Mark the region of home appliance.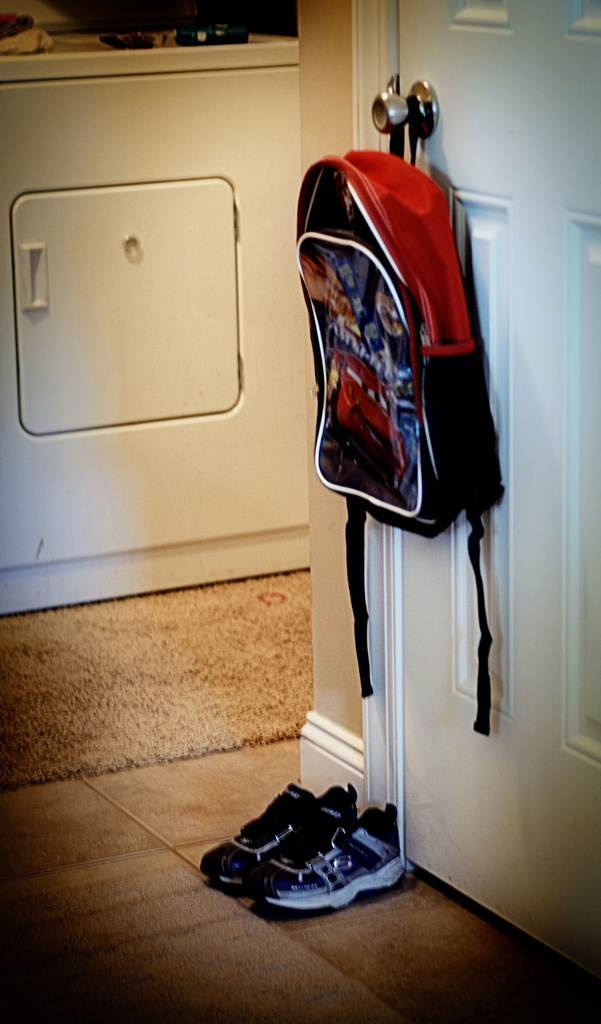
Region: rect(0, 56, 313, 617).
